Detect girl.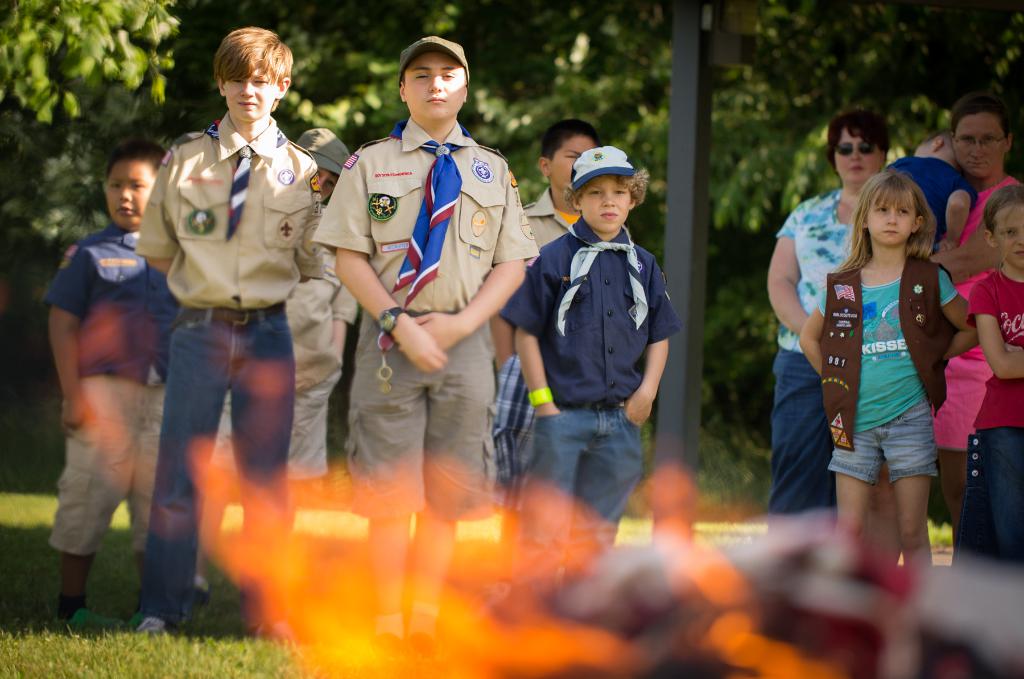
Detected at bbox(950, 187, 1023, 566).
